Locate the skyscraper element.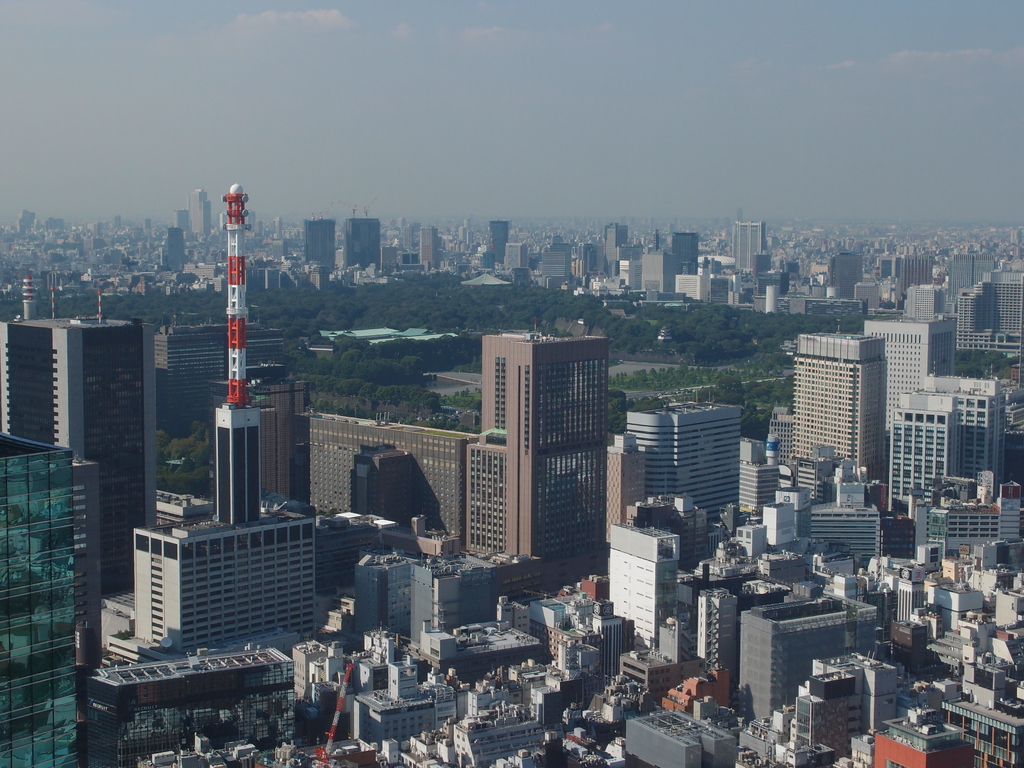
Element bbox: rect(0, 433, 107, 767).
